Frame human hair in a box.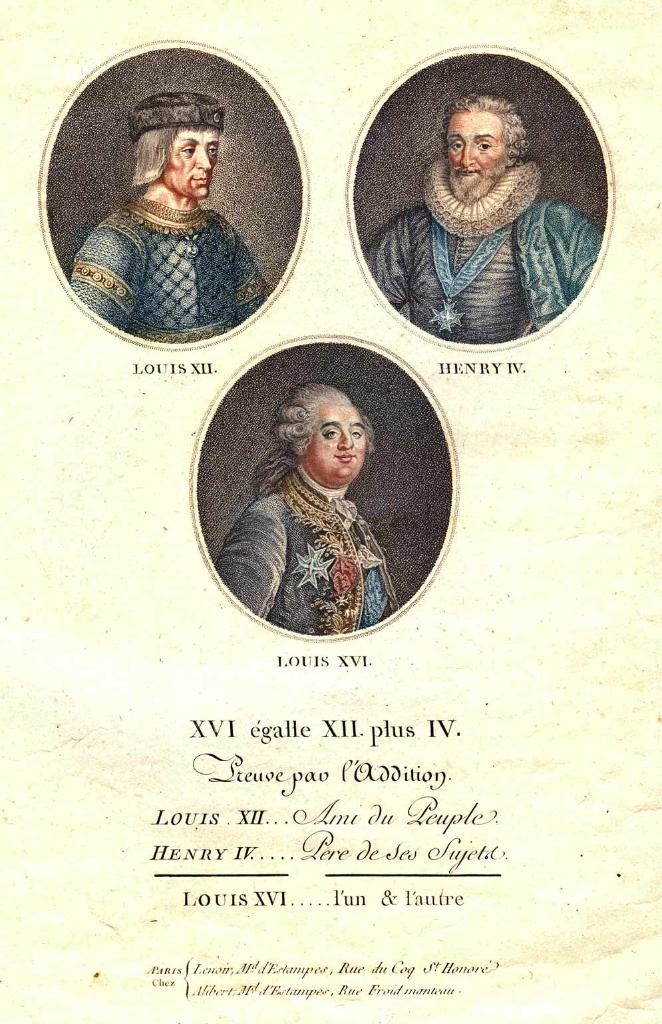
bbox=(438, 82, 541, 175).
